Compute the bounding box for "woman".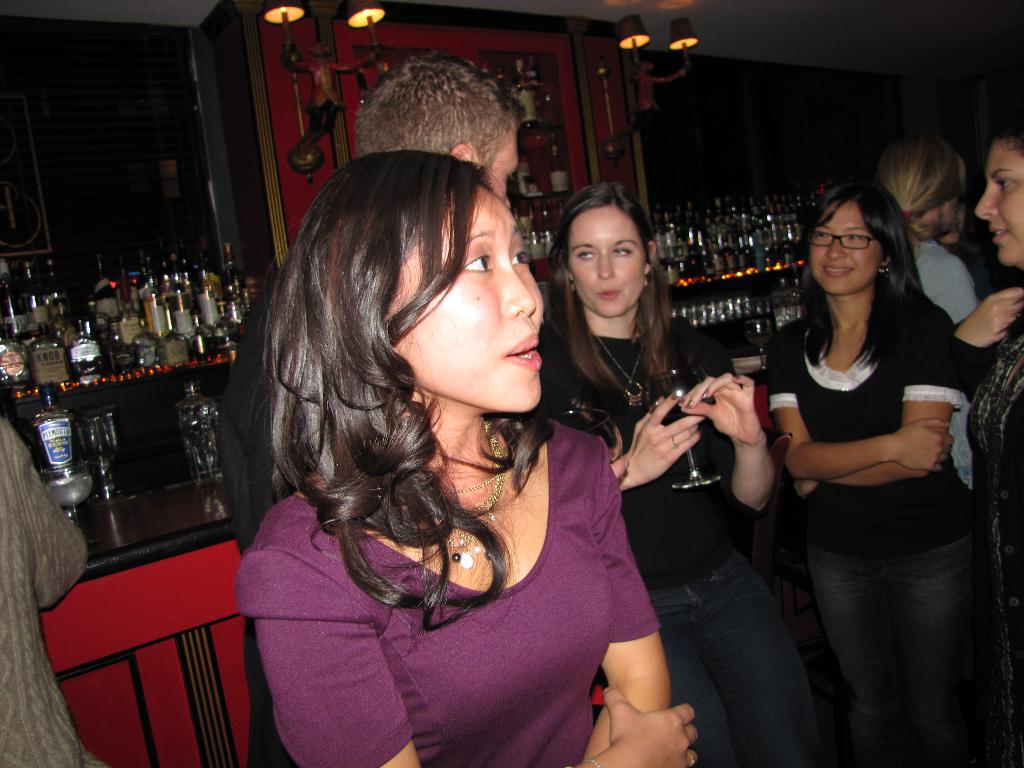
box(763, 183, 984, 767).
